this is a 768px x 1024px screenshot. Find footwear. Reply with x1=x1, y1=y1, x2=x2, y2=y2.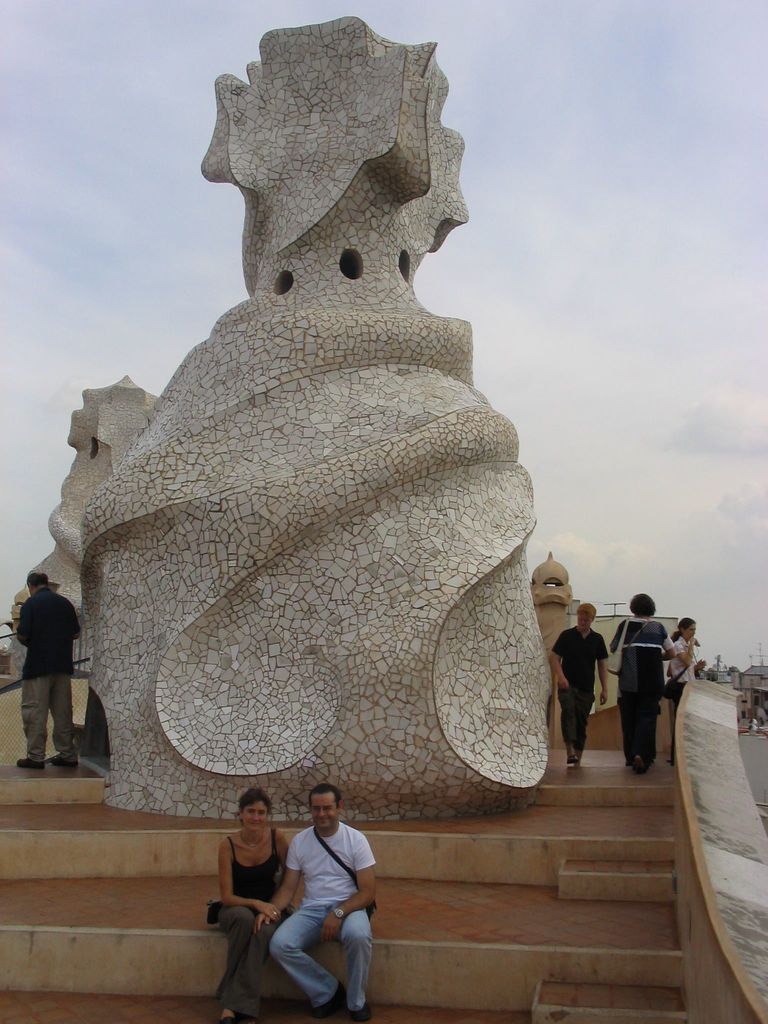
x1=646, y1=755, x2=653, y2=767.
